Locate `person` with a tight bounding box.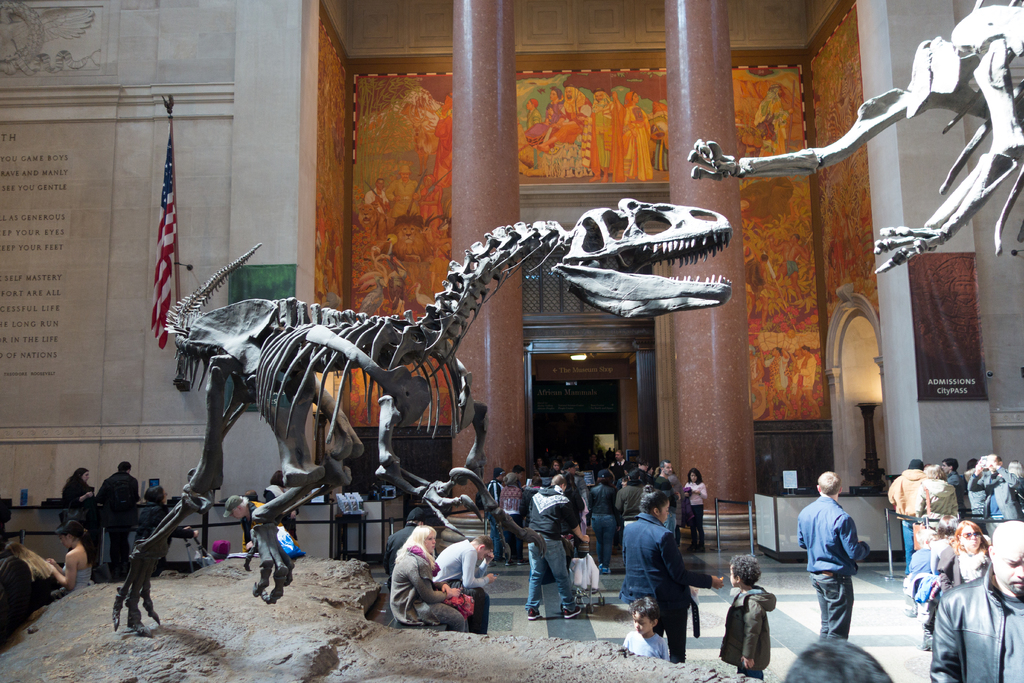
(228,498,295,587).
